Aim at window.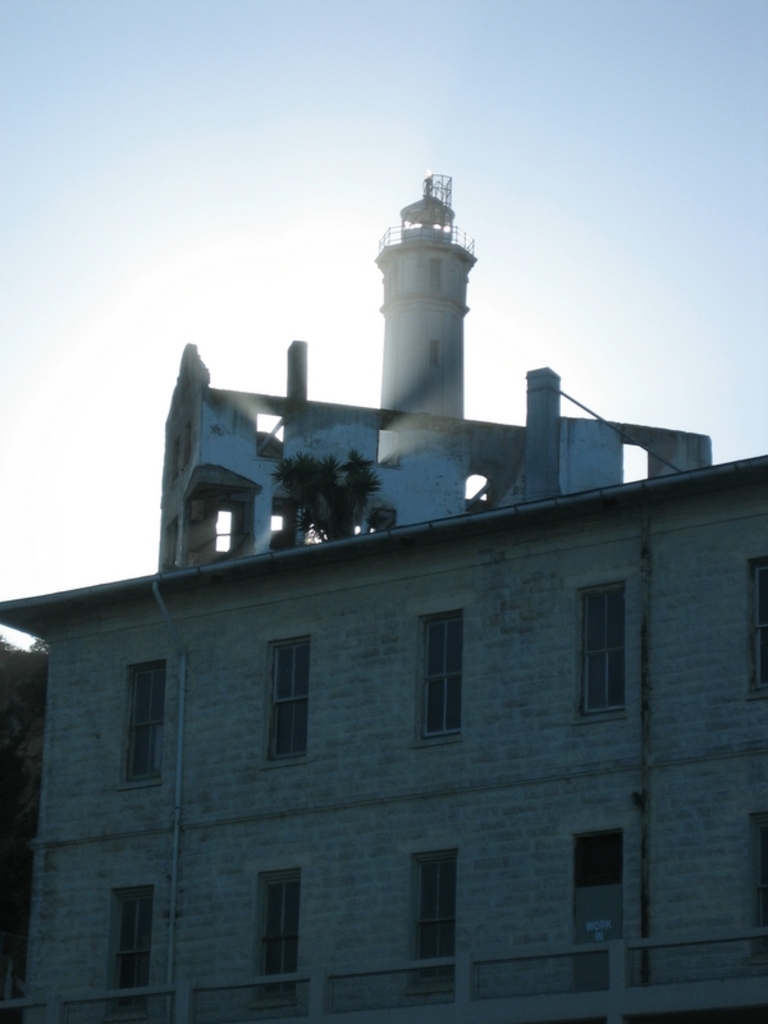
Aimed at l=260, t=861, r=288, b=973.
